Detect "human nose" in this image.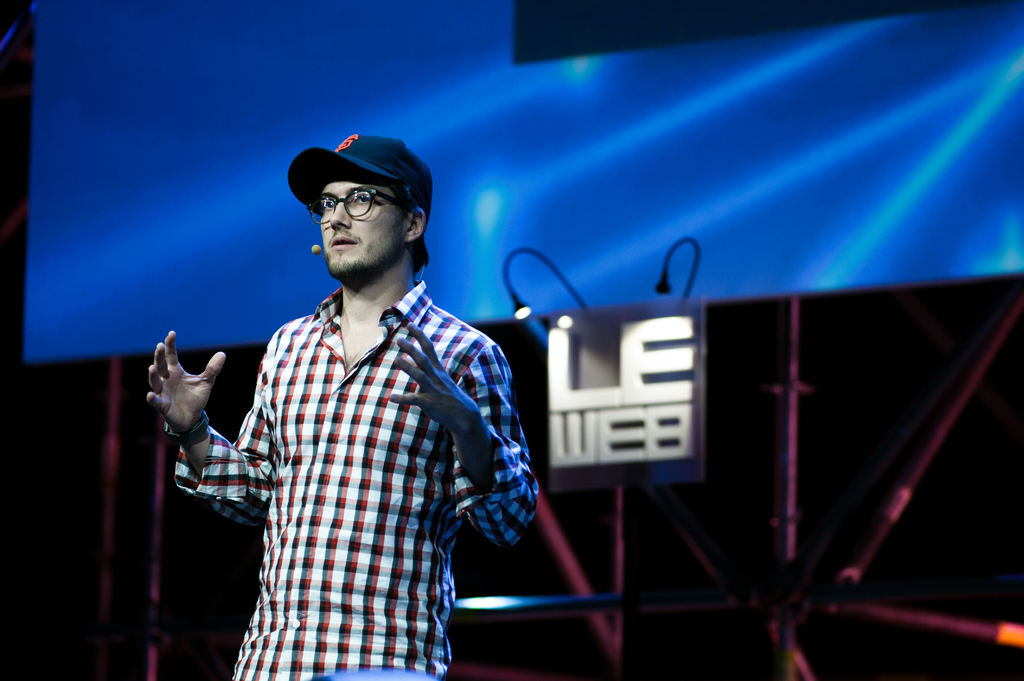
Detection: [330,198,354,229].
